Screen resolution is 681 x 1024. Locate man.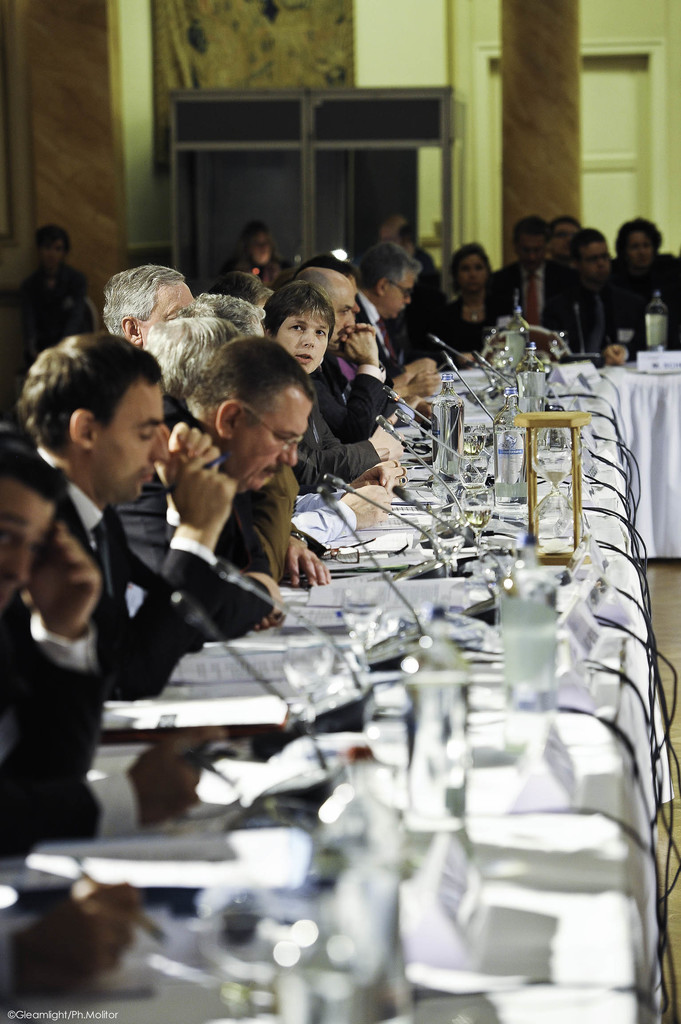
BBox(569, 228, 637, 345).
